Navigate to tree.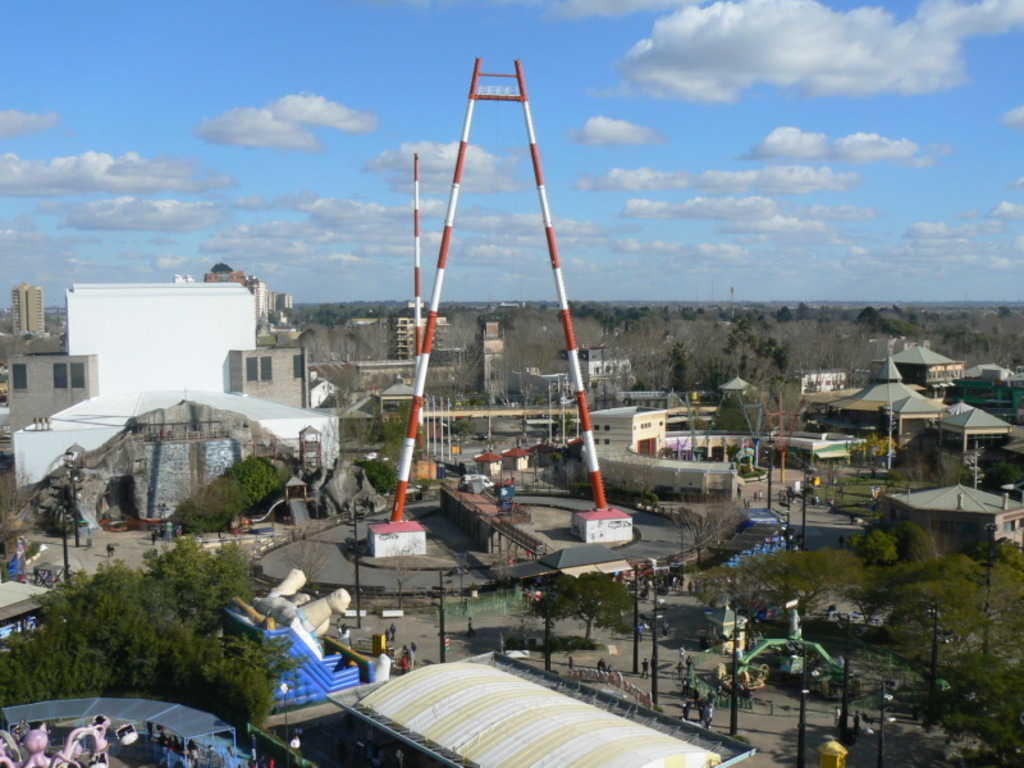
Navigation target: box(23, 541, 260, 705).
